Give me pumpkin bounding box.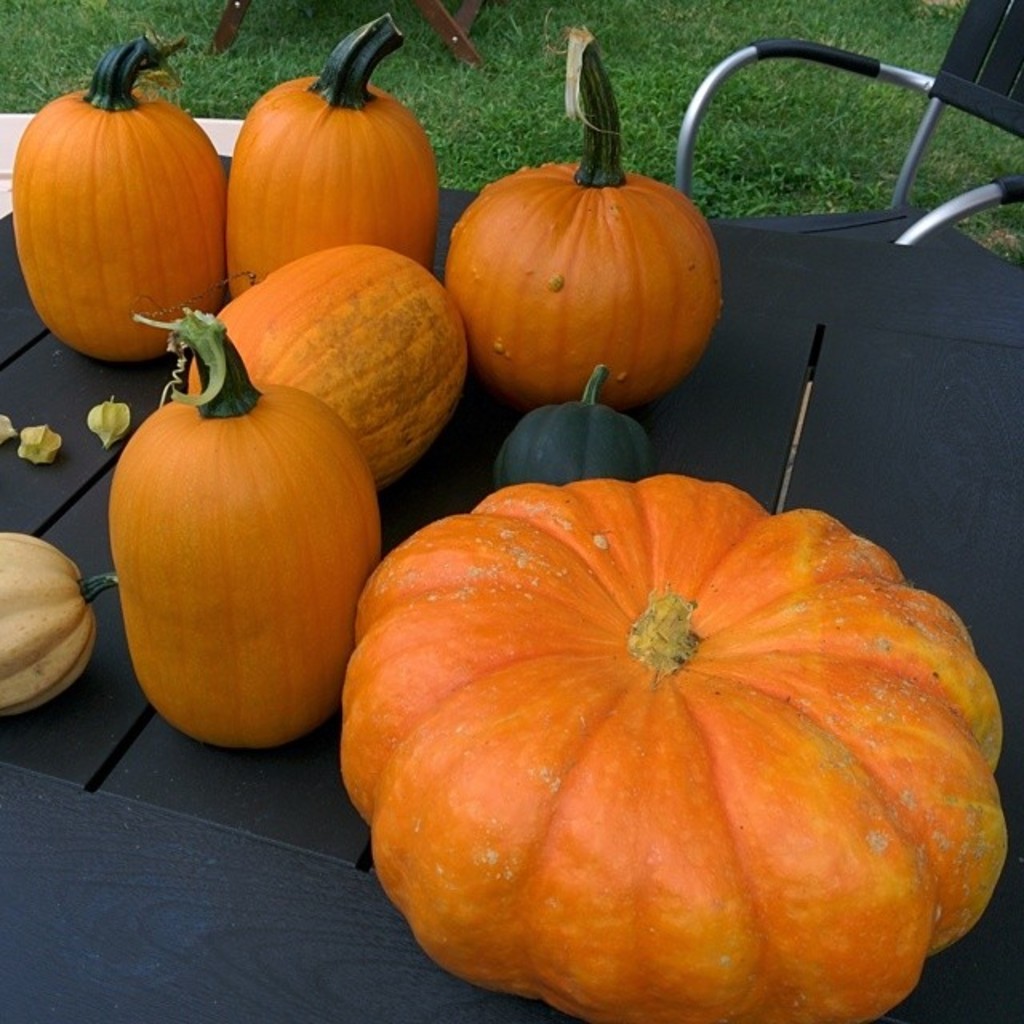
{"x1": 102, "y1": 299, "x2": 386, "y2": 752}.
